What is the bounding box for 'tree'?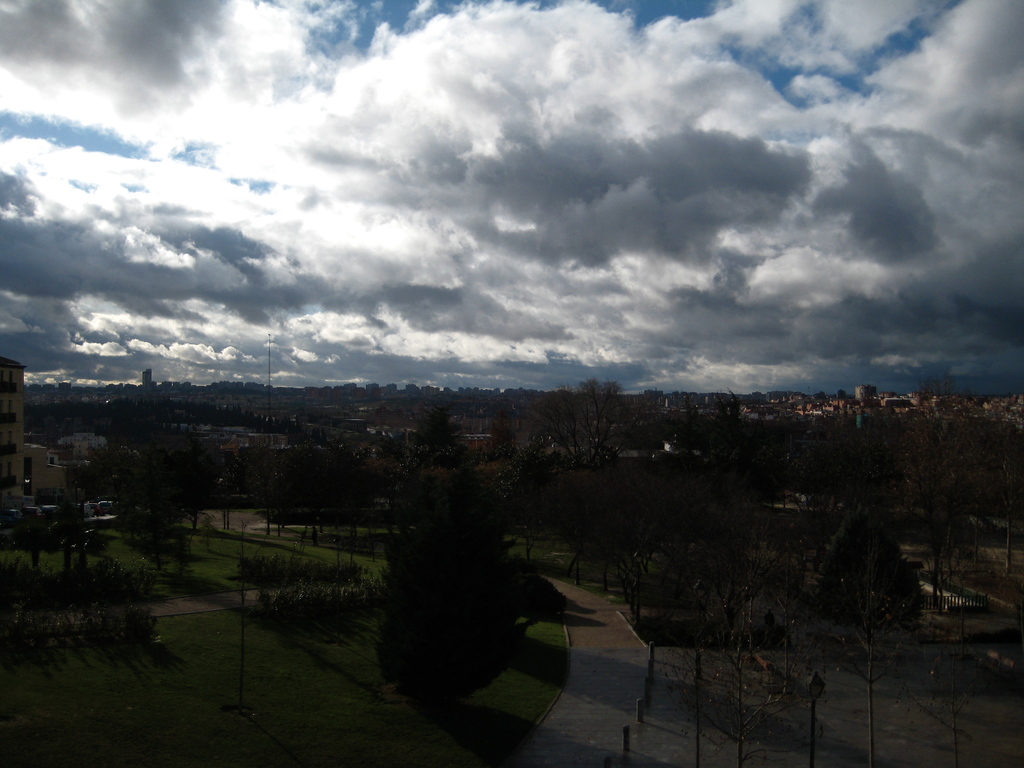
[x1=380, y1=417, x2=531, y2=712].
